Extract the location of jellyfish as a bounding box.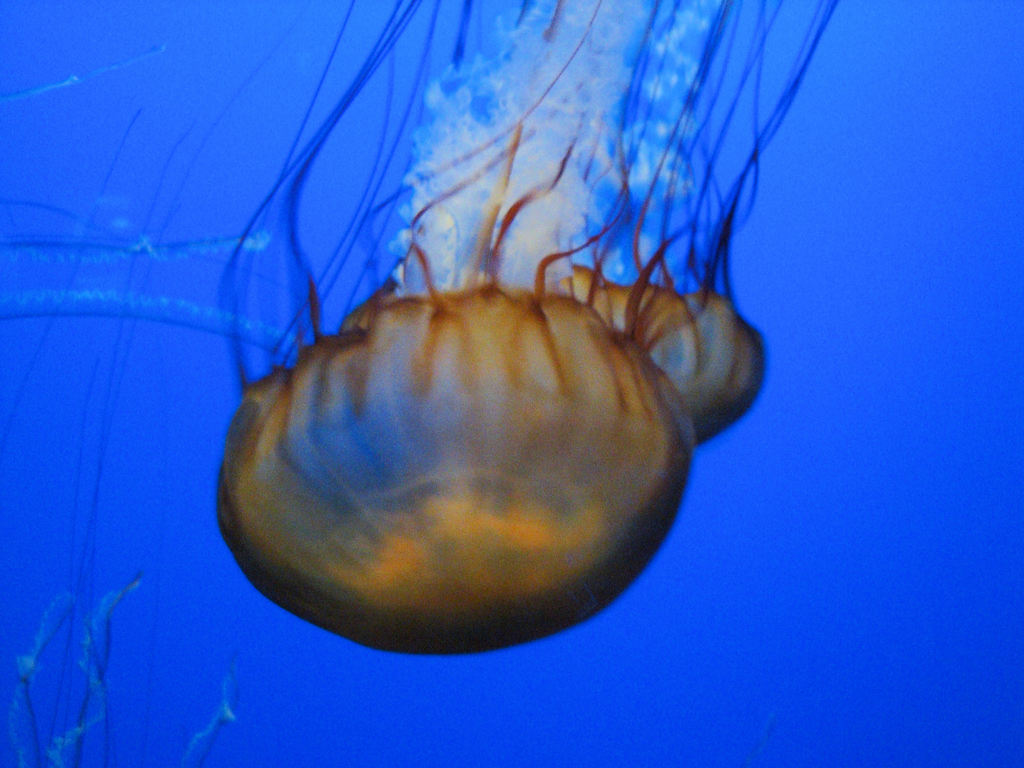
pyautogui.locateOnScreen(0, 0, 842, 656).
